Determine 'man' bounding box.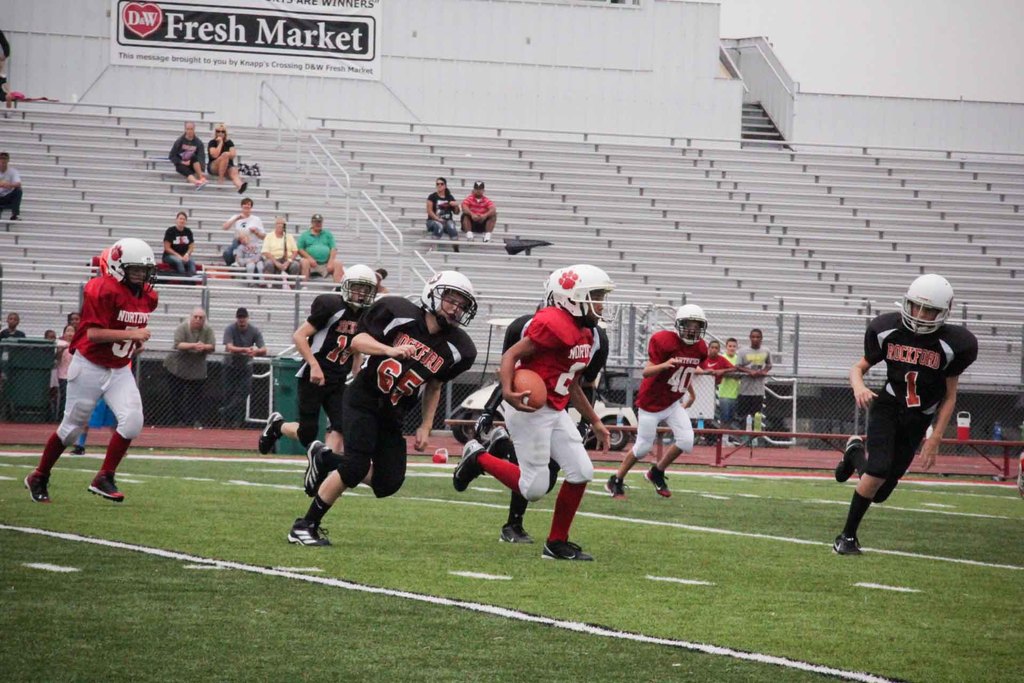
Determined: (606,304,712,500).
